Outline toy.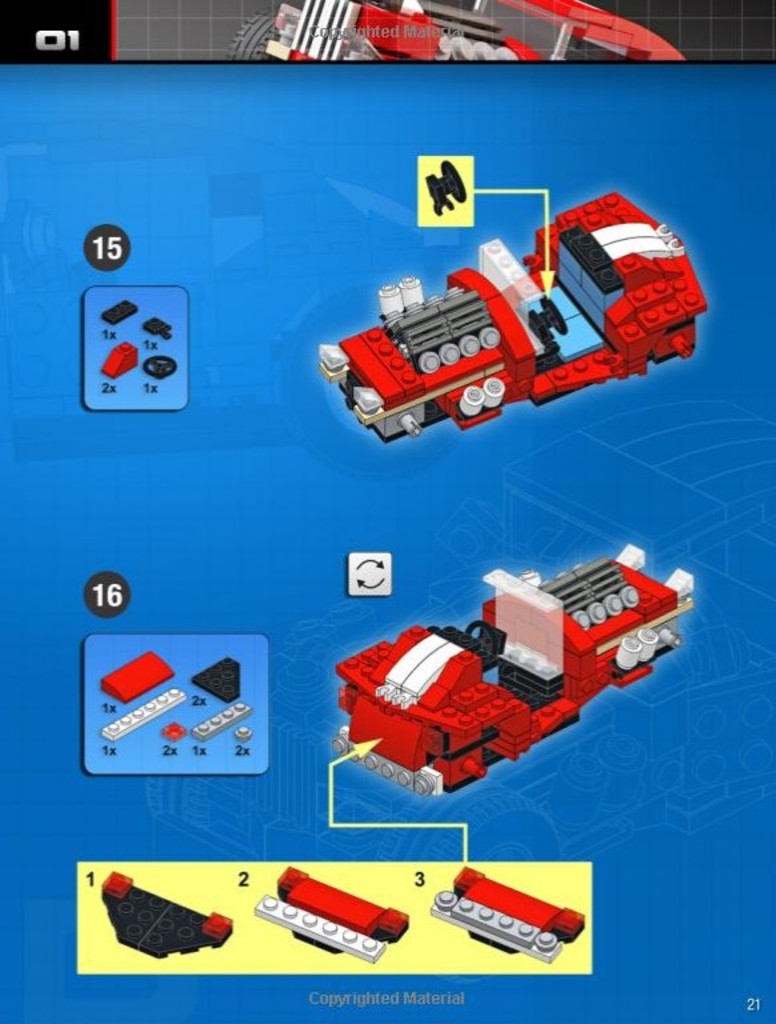
Outline: rect(188, 693, 247, 739).
